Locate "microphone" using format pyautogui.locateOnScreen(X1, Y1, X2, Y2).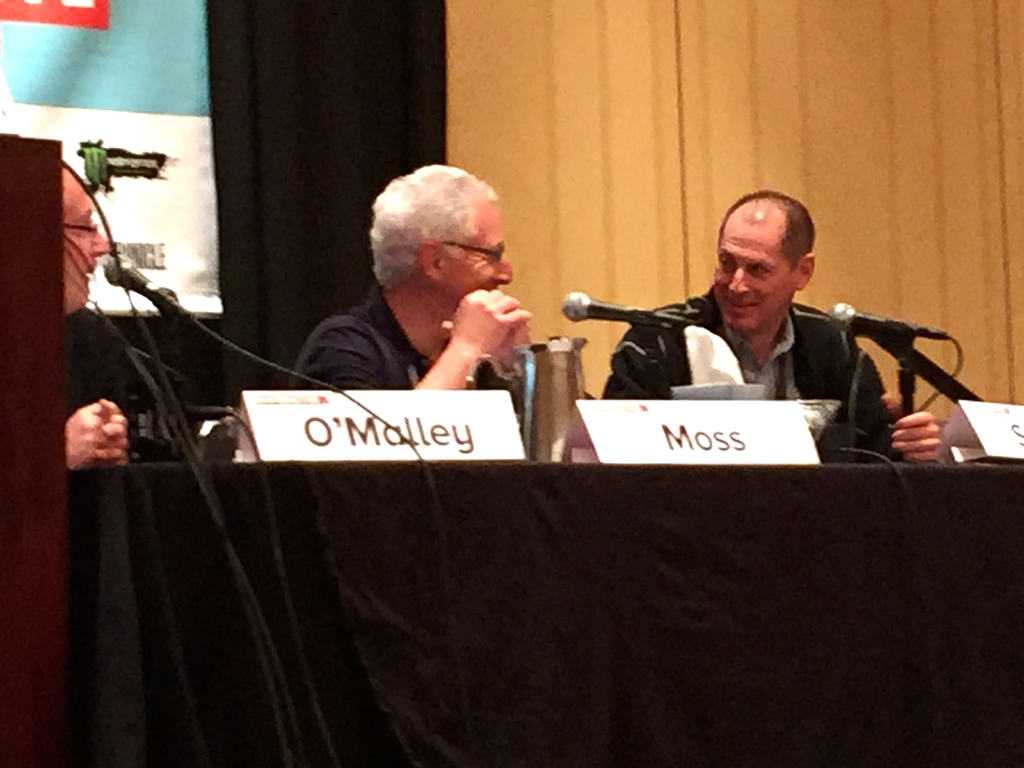
pyautogui.locateOnScreen(826, 301, 949, 340).
